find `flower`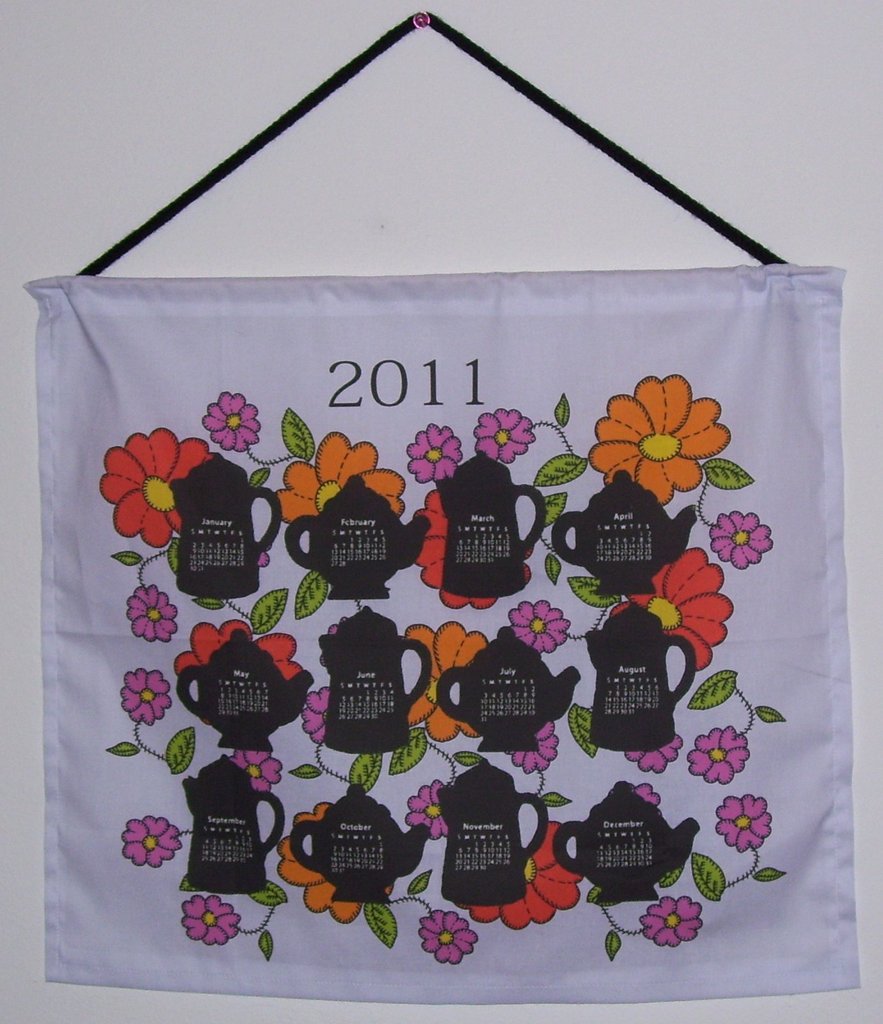
{"x1": 603, "y1": 540, "x2": 733, "y2": 669}
